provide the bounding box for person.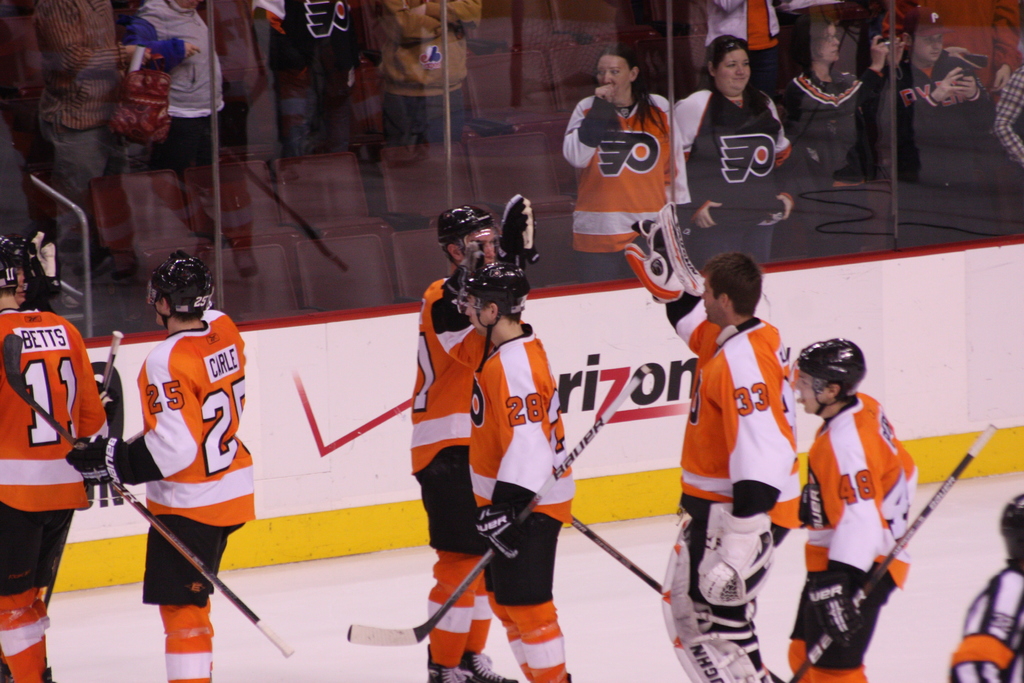
Rect(154, 0, 263, 268).
